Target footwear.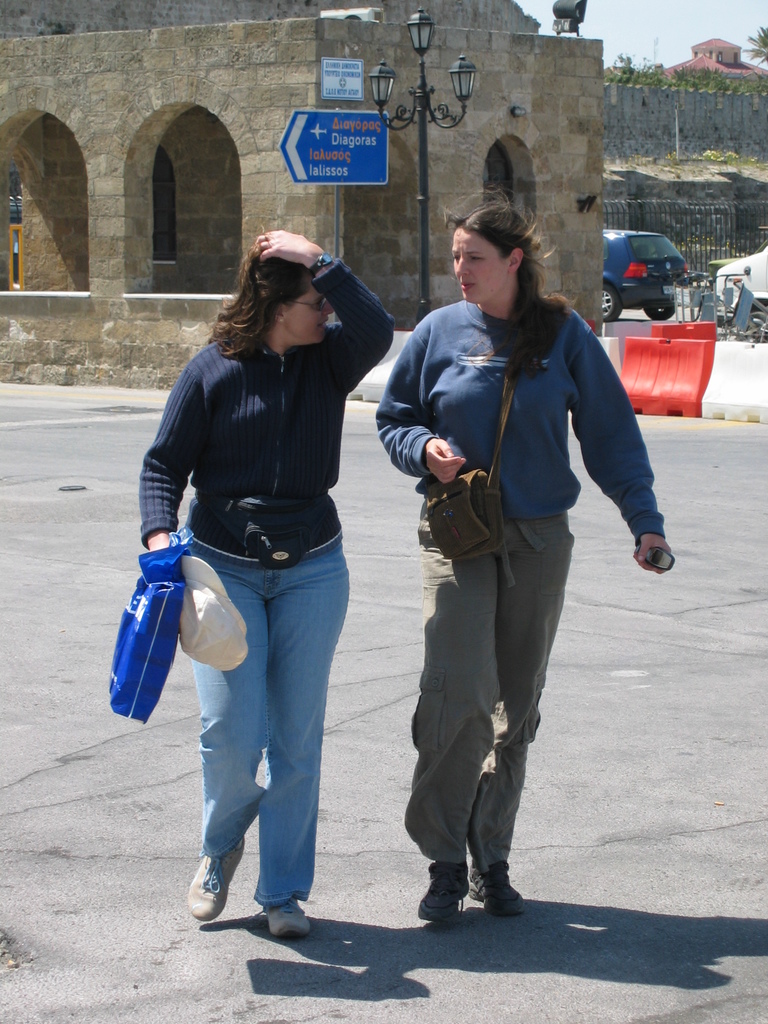
Target region: 179,844,236,928.
